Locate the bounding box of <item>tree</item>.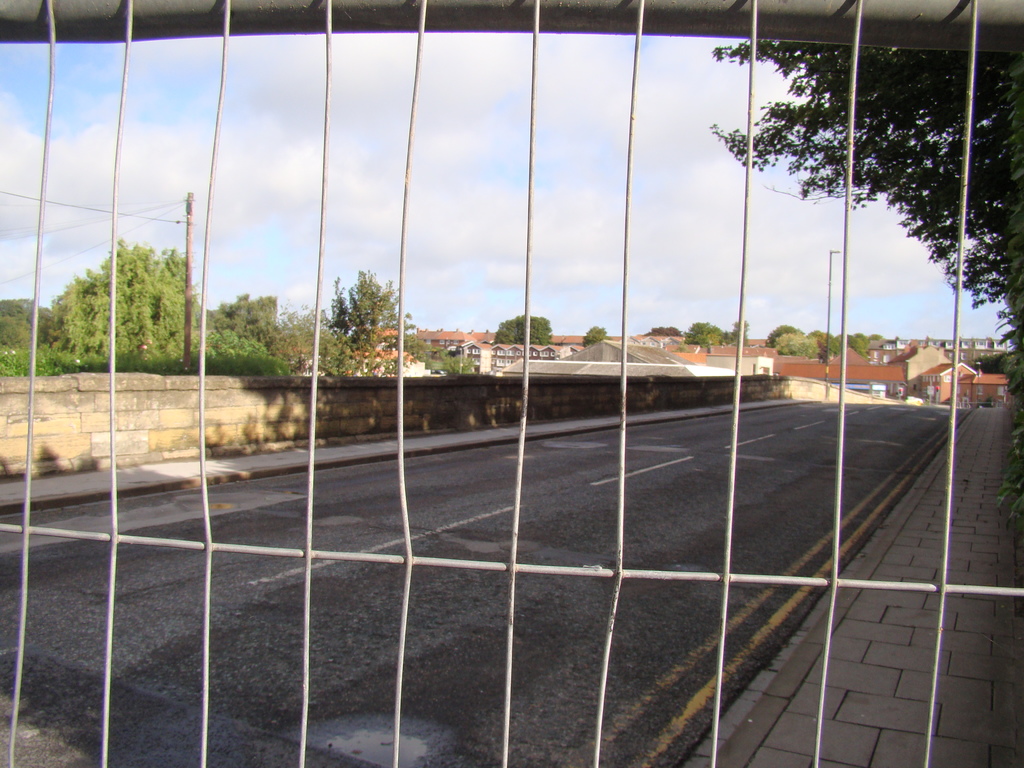
Bounding box: x1=686, y1=325, x2=755, y2=353.
